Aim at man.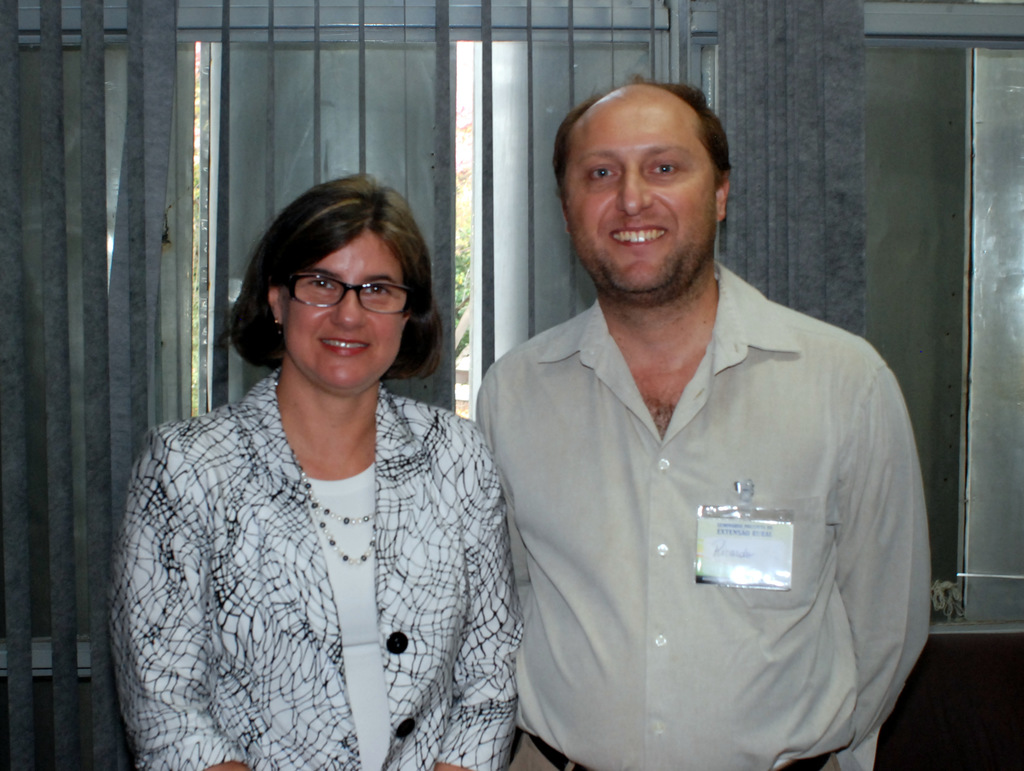
Aimed at <region>440, 38, 897, 770</region>.
